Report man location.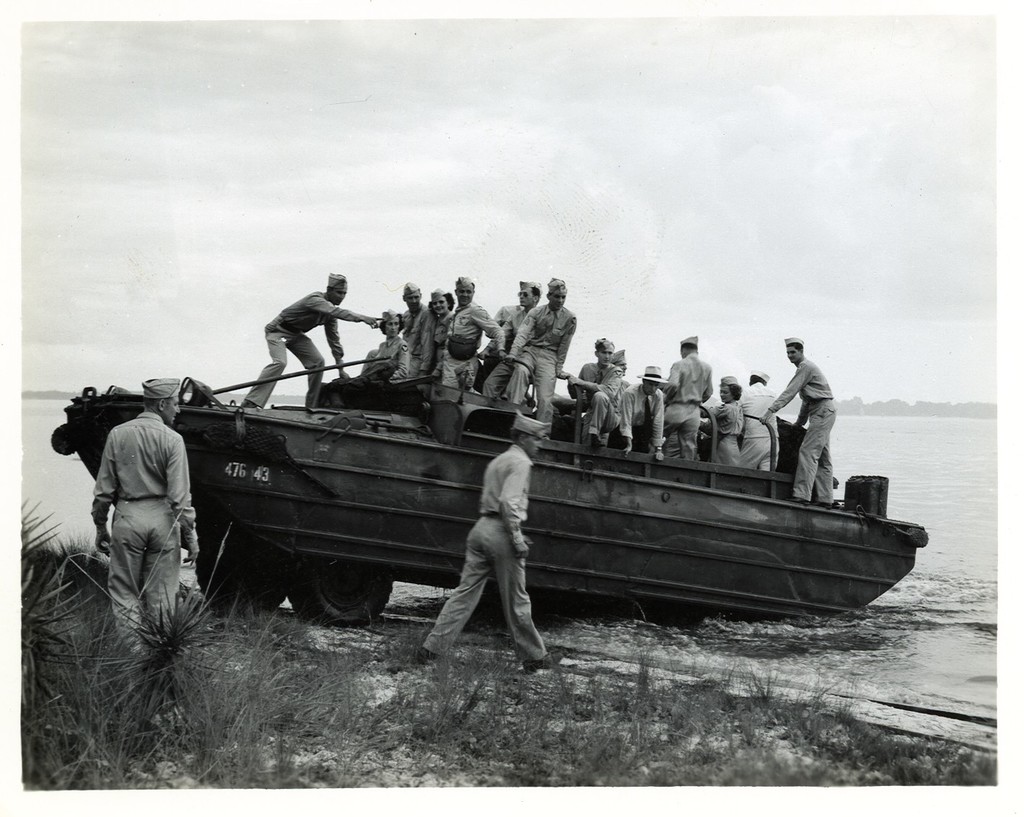
Report: box(611, 348, 631, 390).
